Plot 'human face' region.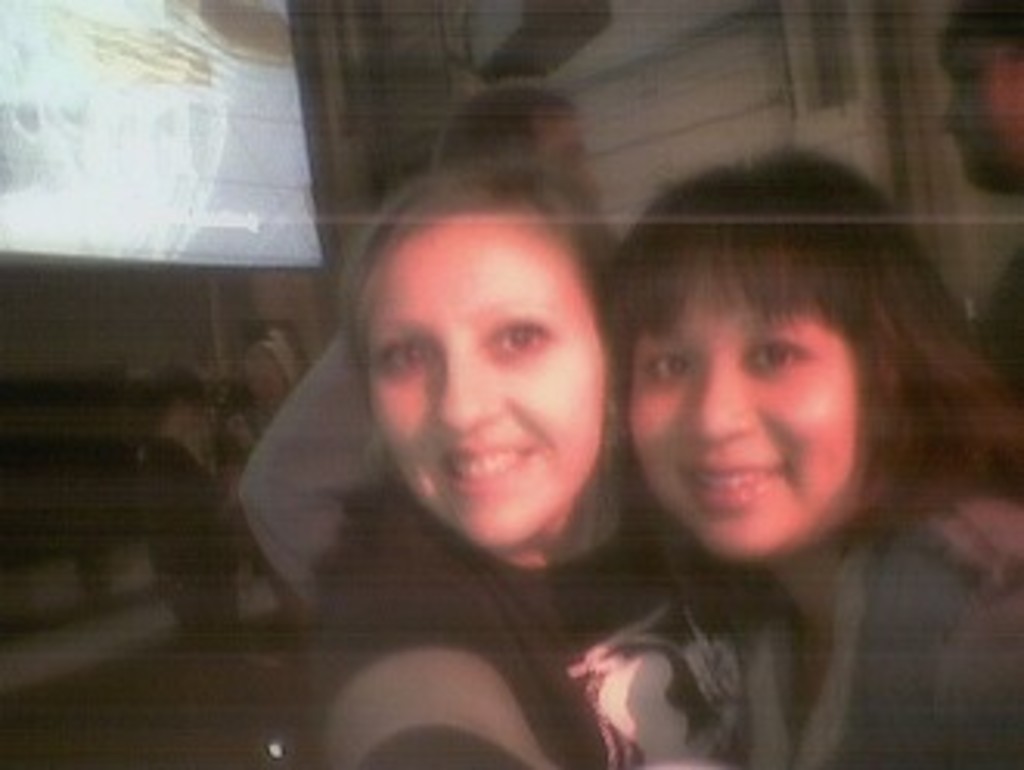
Plotted at Rect(531, 118, 602, 199).
